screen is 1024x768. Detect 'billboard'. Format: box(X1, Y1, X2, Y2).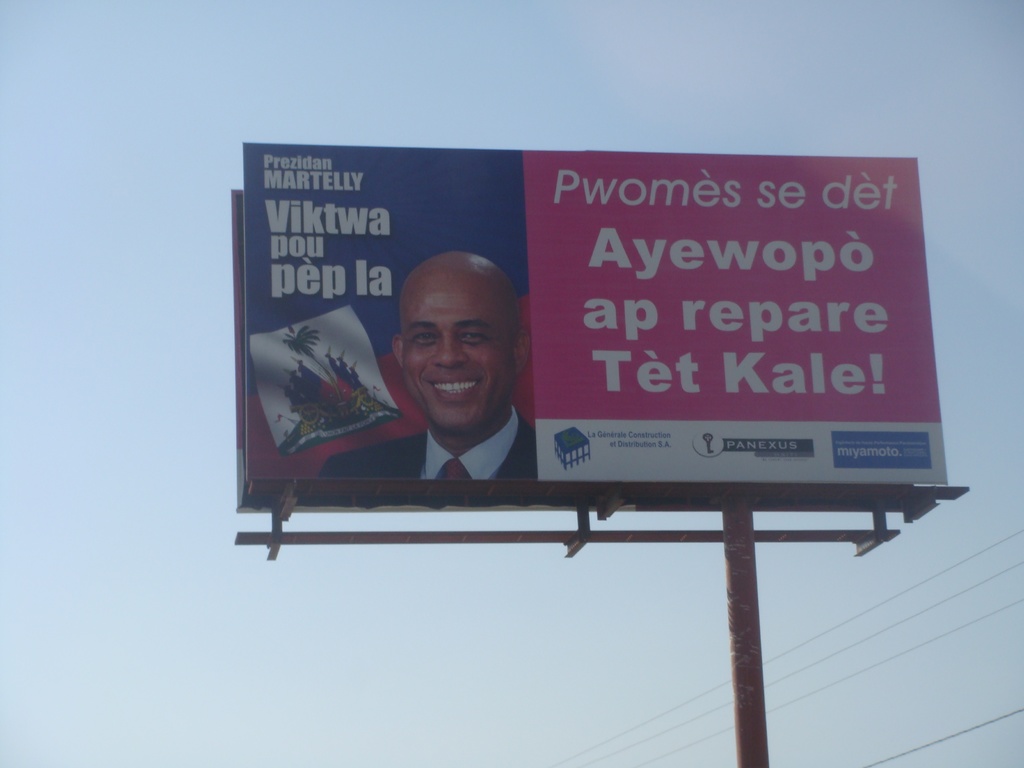
box(250, 152, 954, 484).
